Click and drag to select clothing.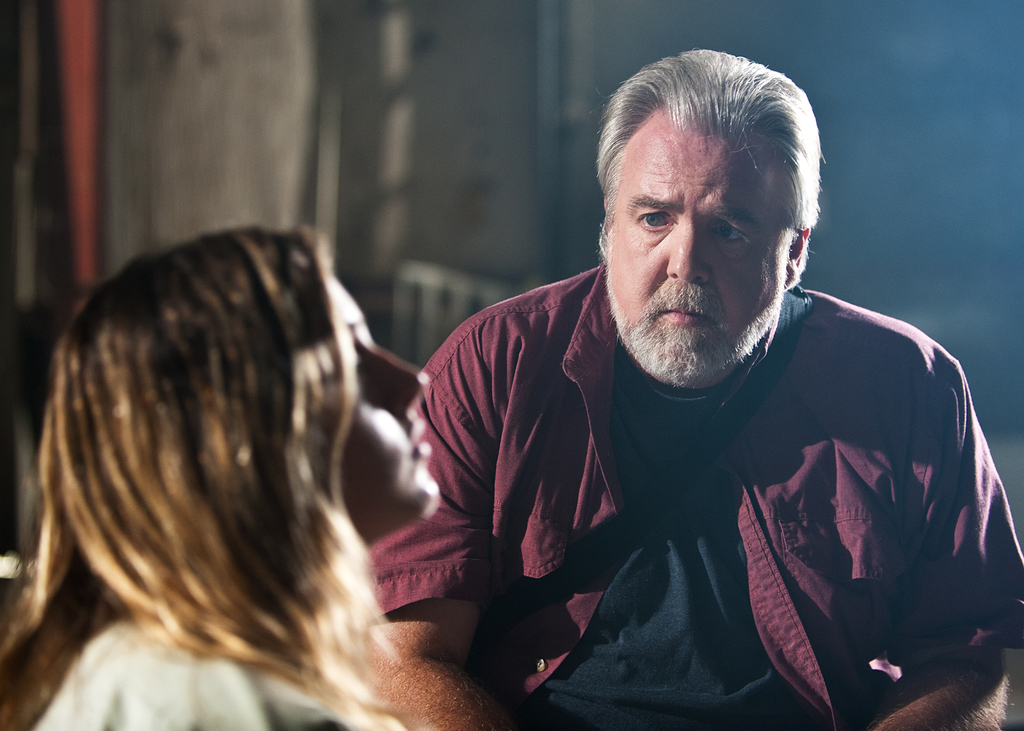
Selection: {"left": 420, "top": 290, "right": 1005, "bottom": 705}.
